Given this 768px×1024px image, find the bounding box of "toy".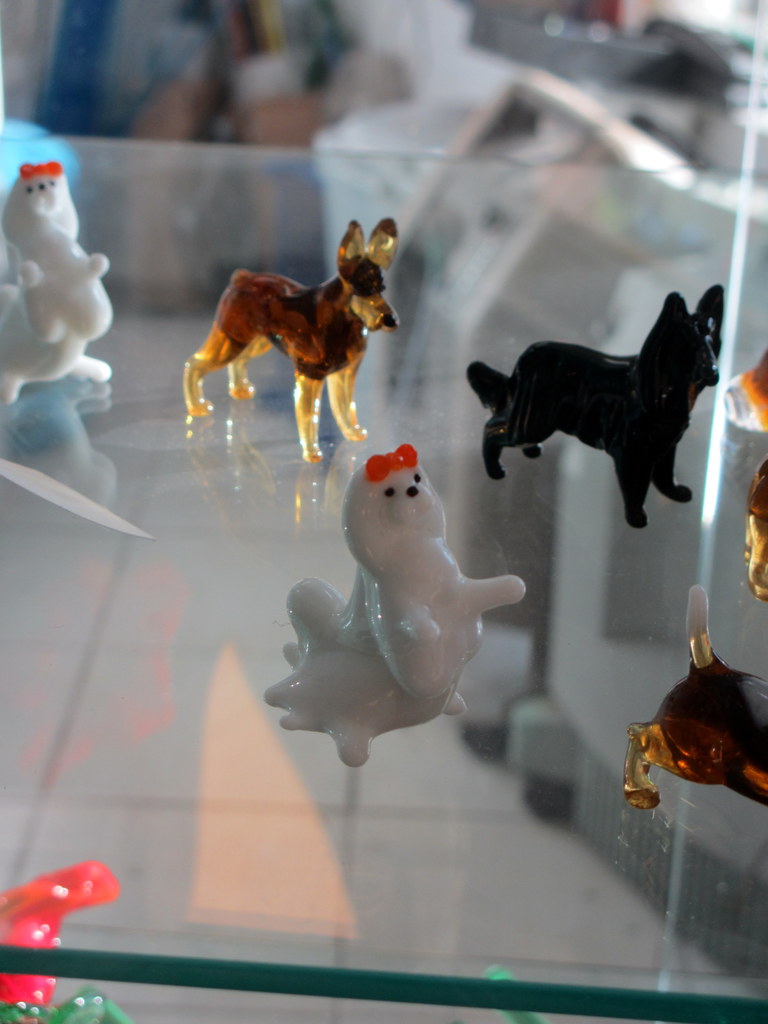
(left=177, top=218, right=401, bottom=468).
